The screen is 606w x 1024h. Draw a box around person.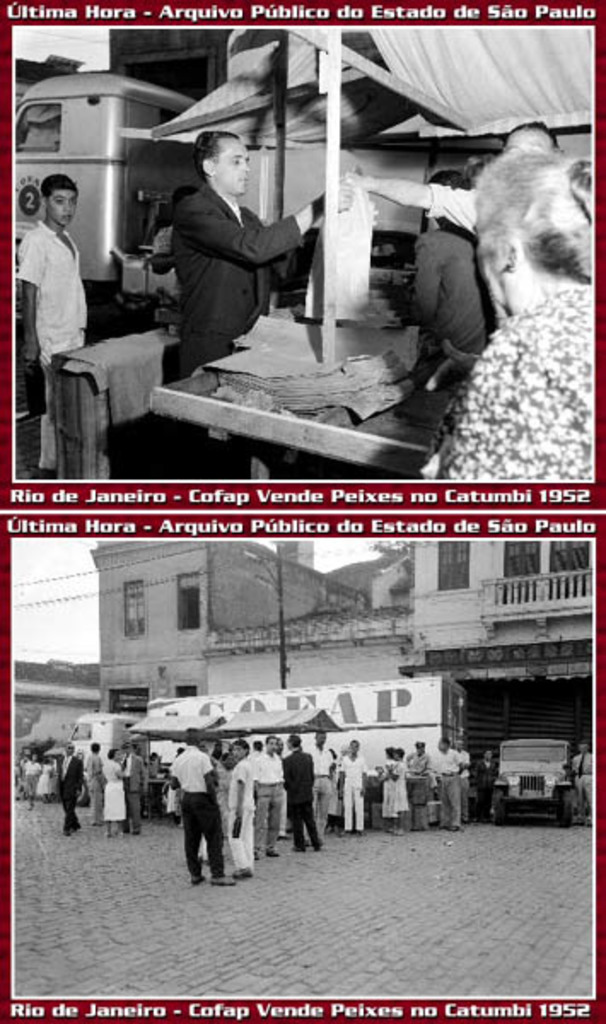
BBox(217, 741, 258, 879).
